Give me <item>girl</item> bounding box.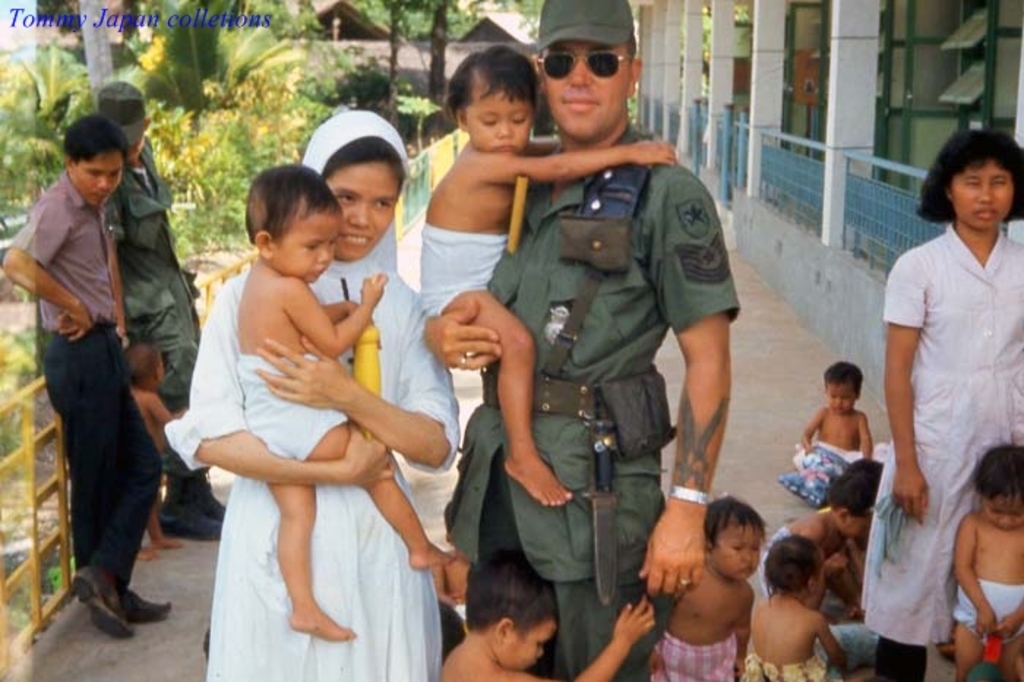
x1=420, y1=45, x2=677, y2=505.
